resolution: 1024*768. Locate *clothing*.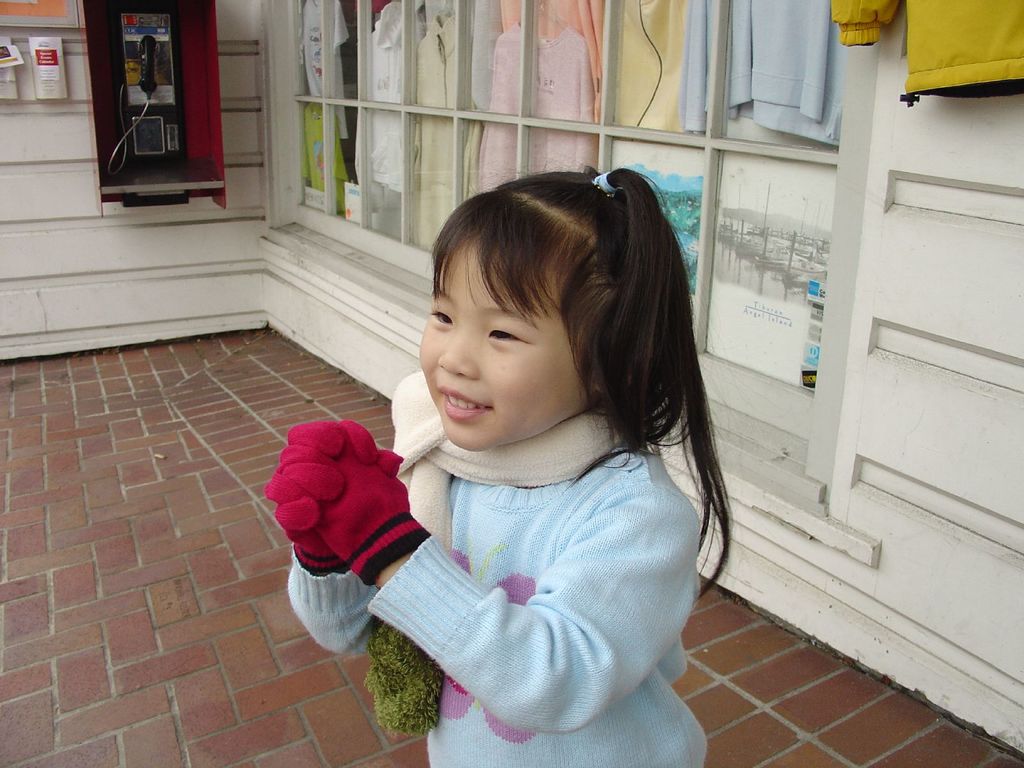
(left=612, top=0, right=694, bottom=141).
